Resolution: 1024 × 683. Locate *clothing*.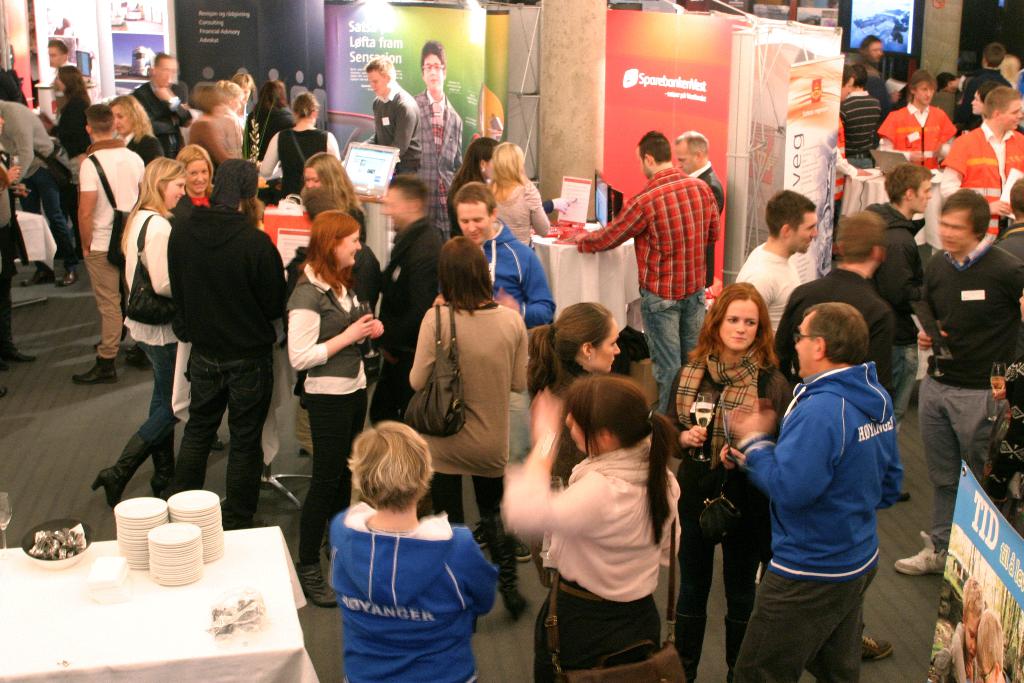
{"x1": 422, "y1": 285, "x2": 522, "y2": 473}.
